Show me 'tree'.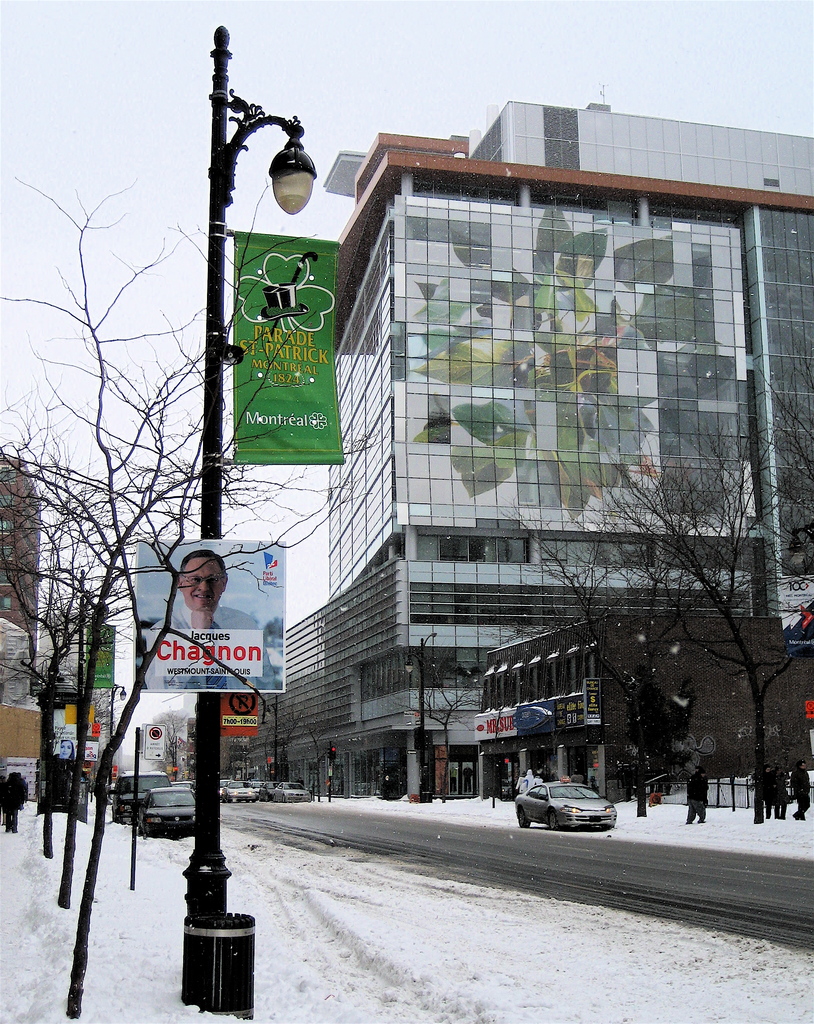
'tree' is here: BBox(263, 701, 303, 785).
